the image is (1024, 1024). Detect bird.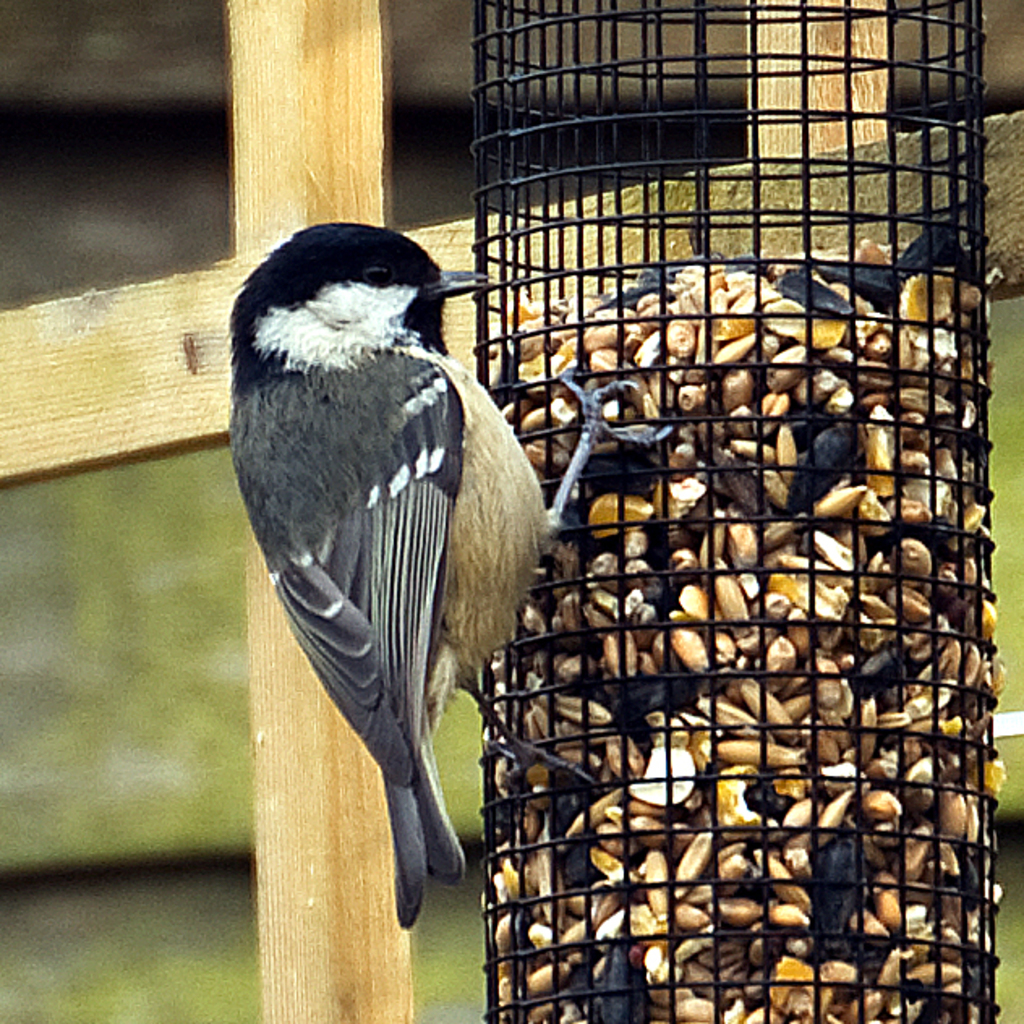
Detection: 224,227,559,941.
